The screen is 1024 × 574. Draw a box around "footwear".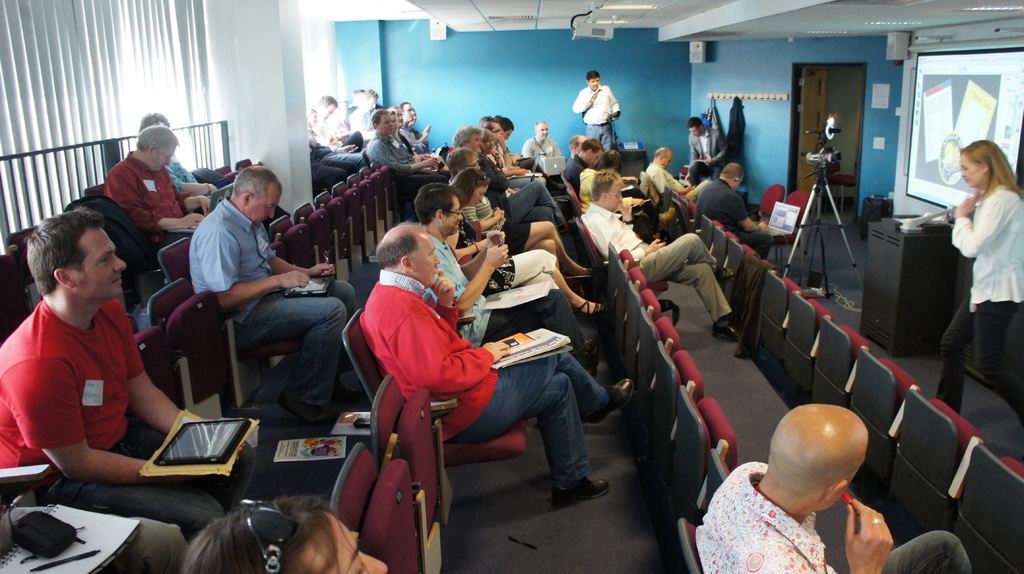
bbox(660, 207, 675, 232).
